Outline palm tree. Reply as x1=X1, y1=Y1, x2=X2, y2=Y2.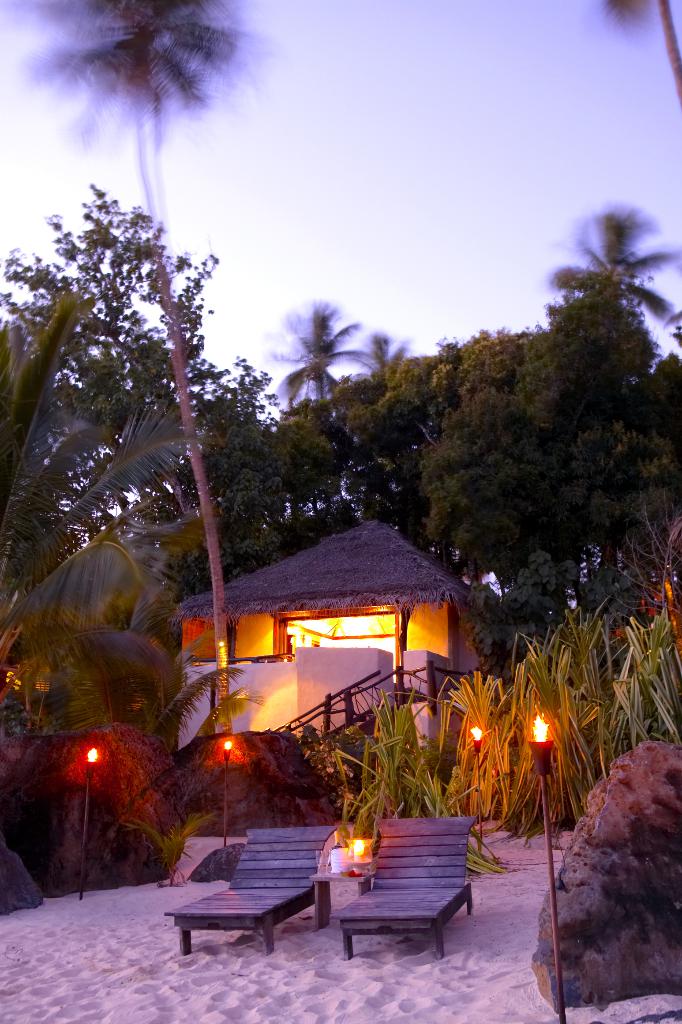
x1=20, y1=0, x2=257, y2=730.
